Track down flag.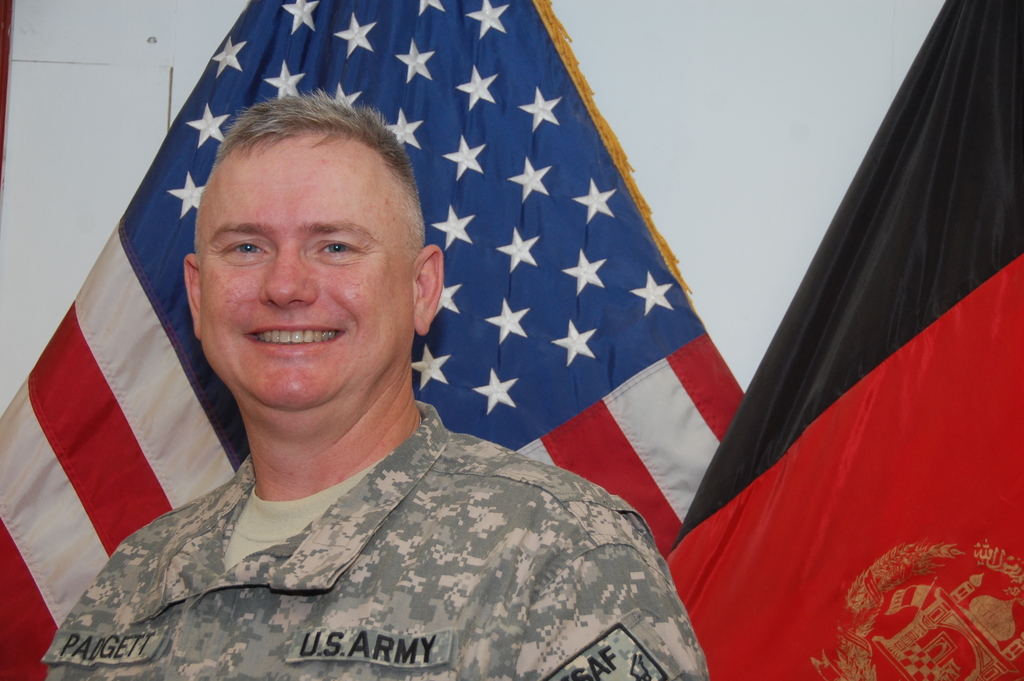
Tracked to crop(663, 0, 1023, 680).
